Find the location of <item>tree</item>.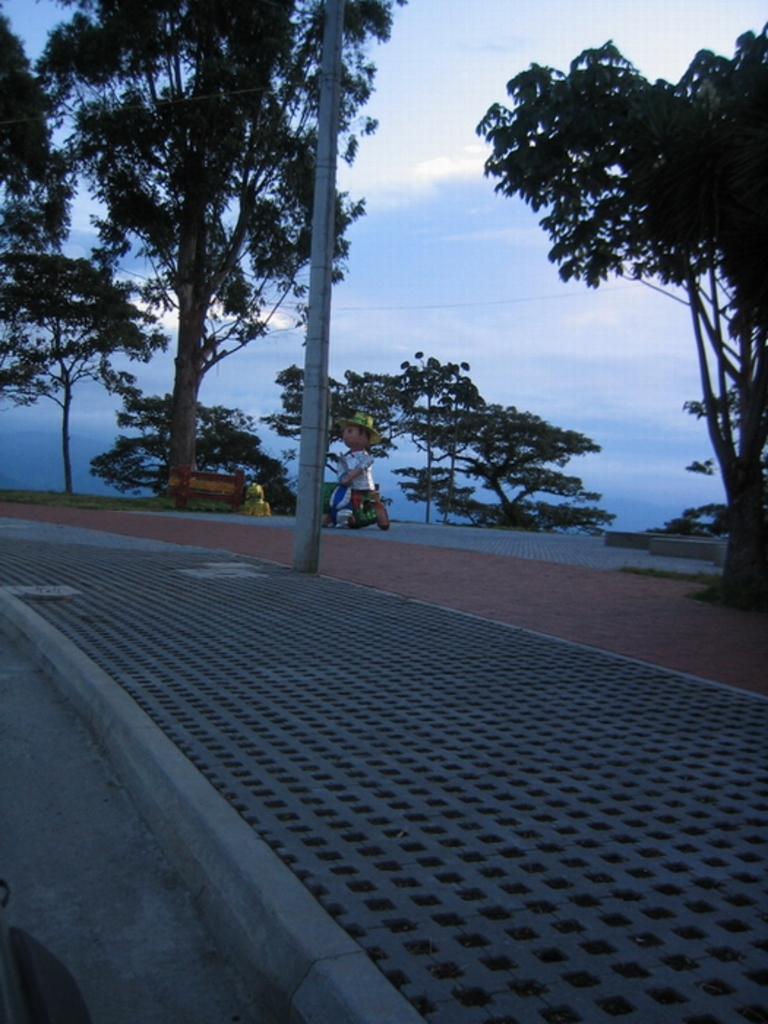
Location: [0,0,83,253].
